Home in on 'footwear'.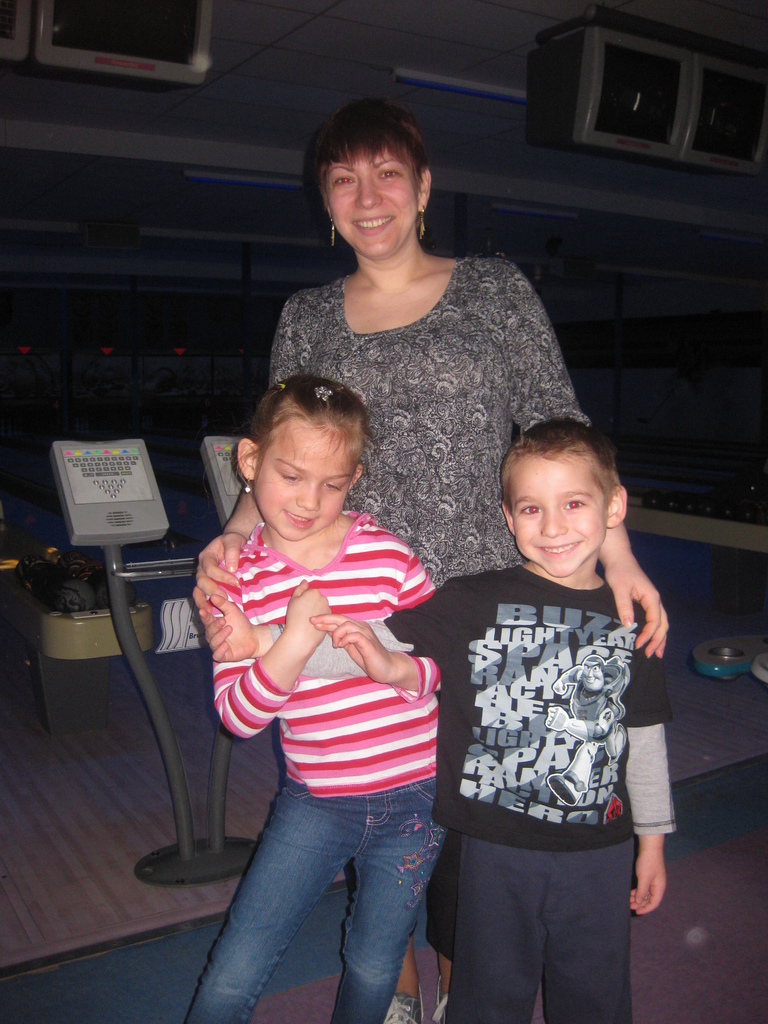
Homed in at BBox(387, 989, 420, 1023).
